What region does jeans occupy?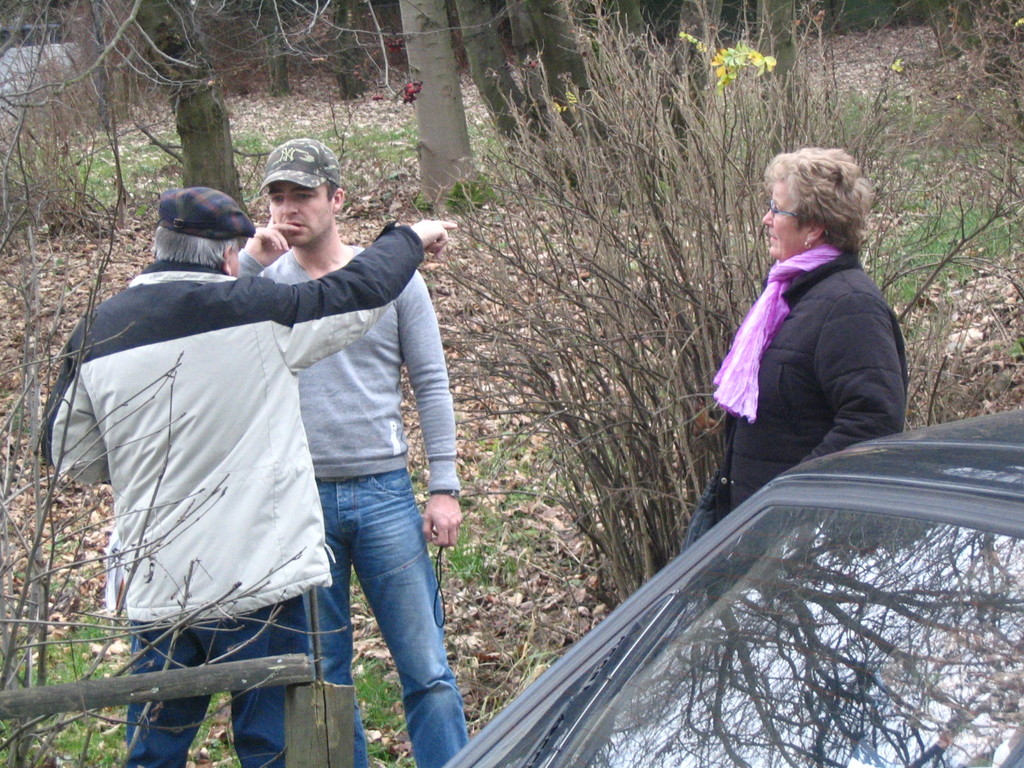
[left=124, top=589, right=292, bottom=767].
